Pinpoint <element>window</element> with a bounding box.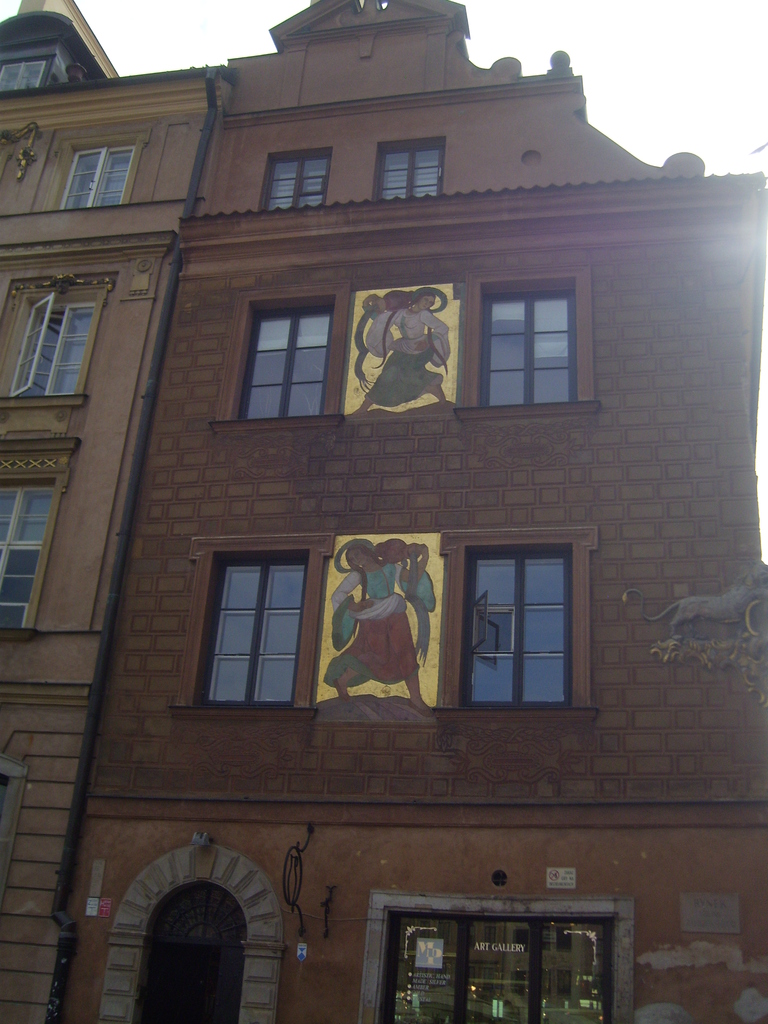
Rect(461, 265, 602, 426).
